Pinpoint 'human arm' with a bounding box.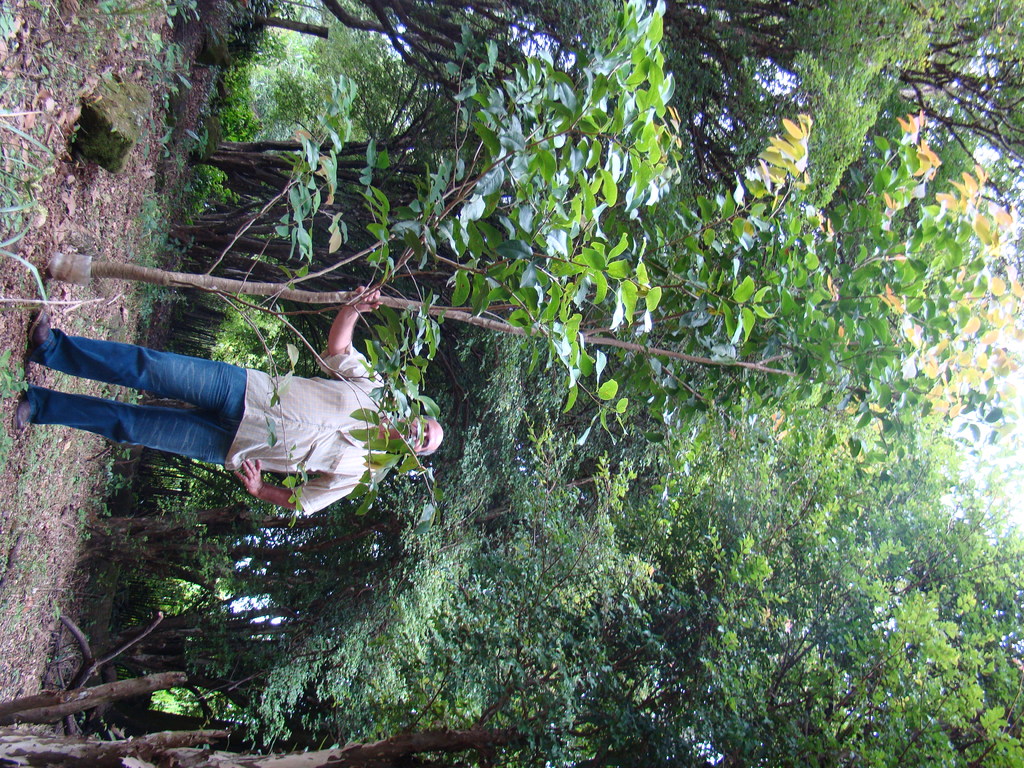
[312,284,387,385].
